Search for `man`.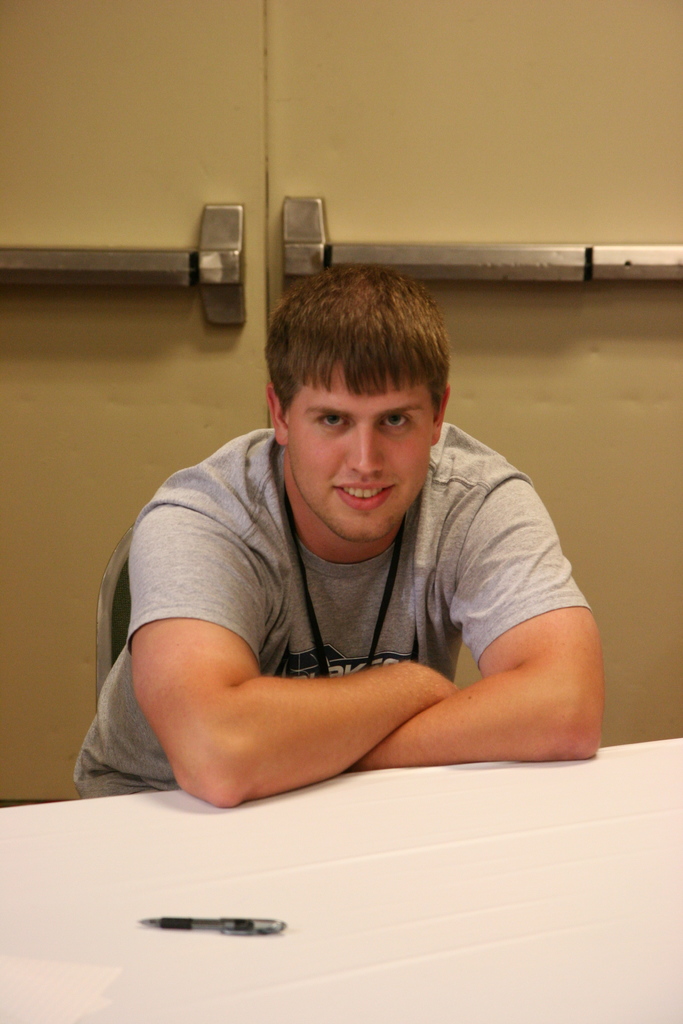
Found at {"x1": 84, "y1": 199, "x2": 621, "y2": 877}.
